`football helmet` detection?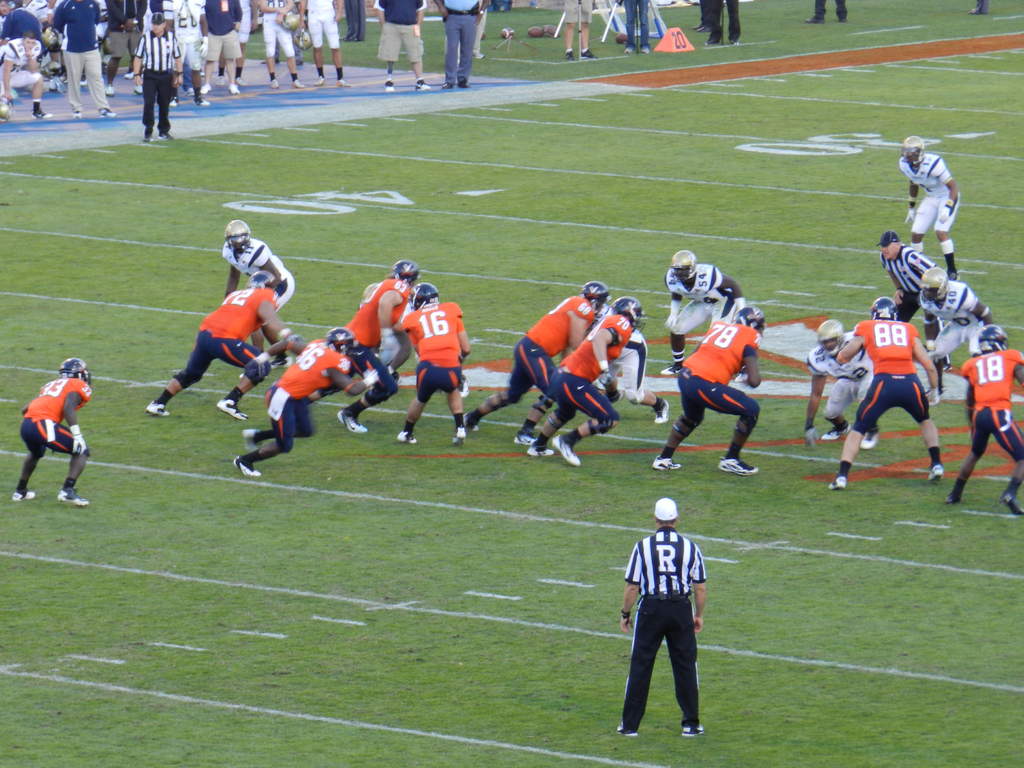
select_region(976, 324, 1005, 356)
